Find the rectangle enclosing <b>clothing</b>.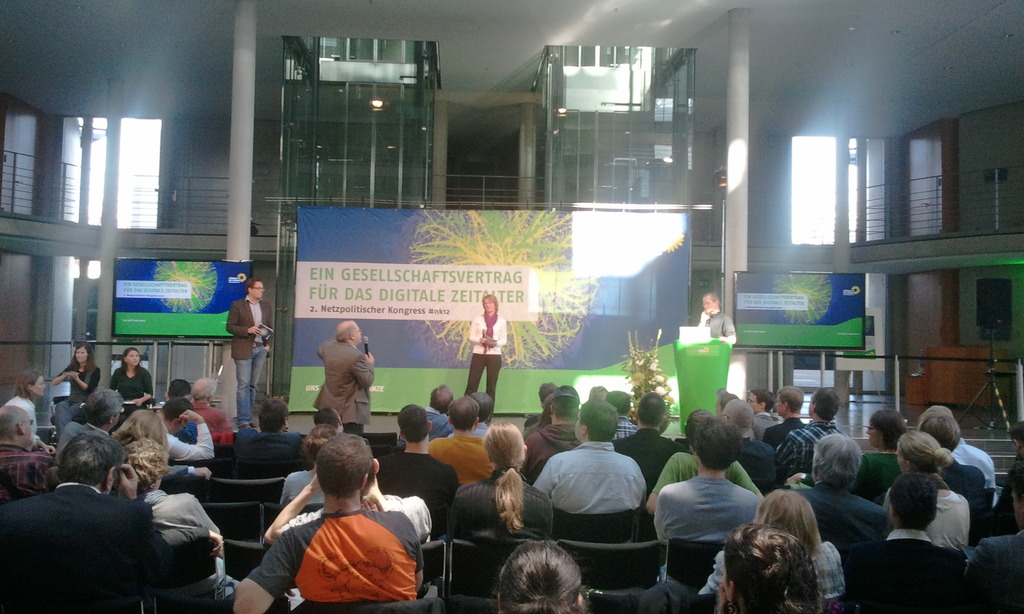
left=317, top=334, right=374, bottom=431.
